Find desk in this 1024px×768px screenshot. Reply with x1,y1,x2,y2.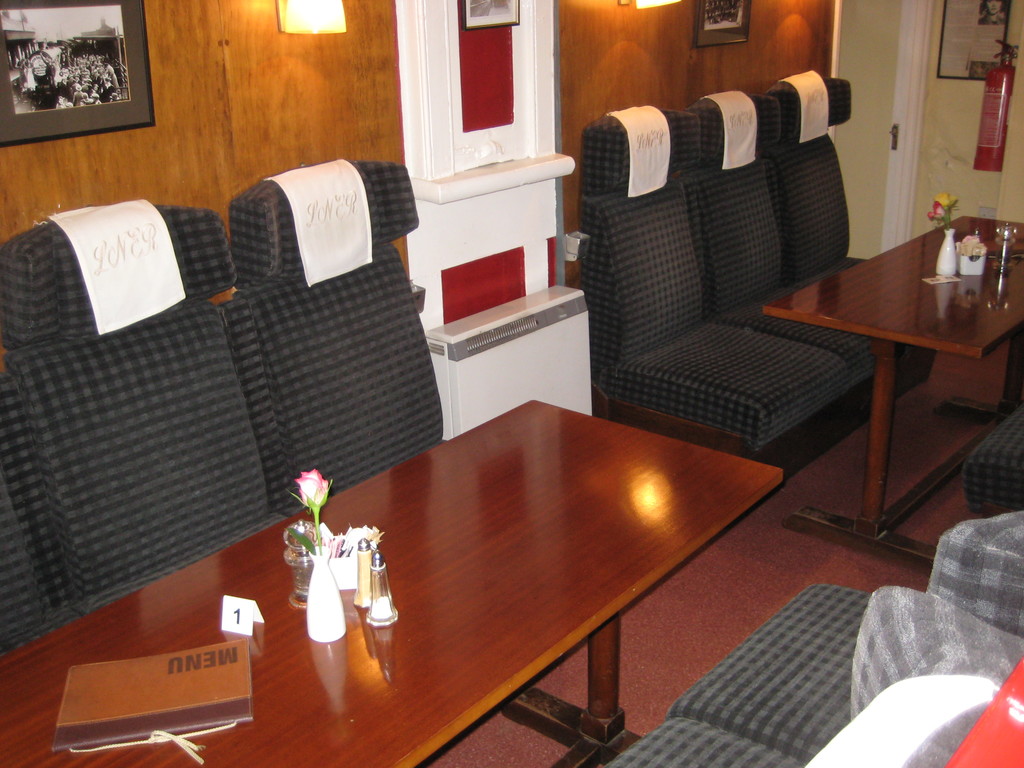
765,177,1005,578.
